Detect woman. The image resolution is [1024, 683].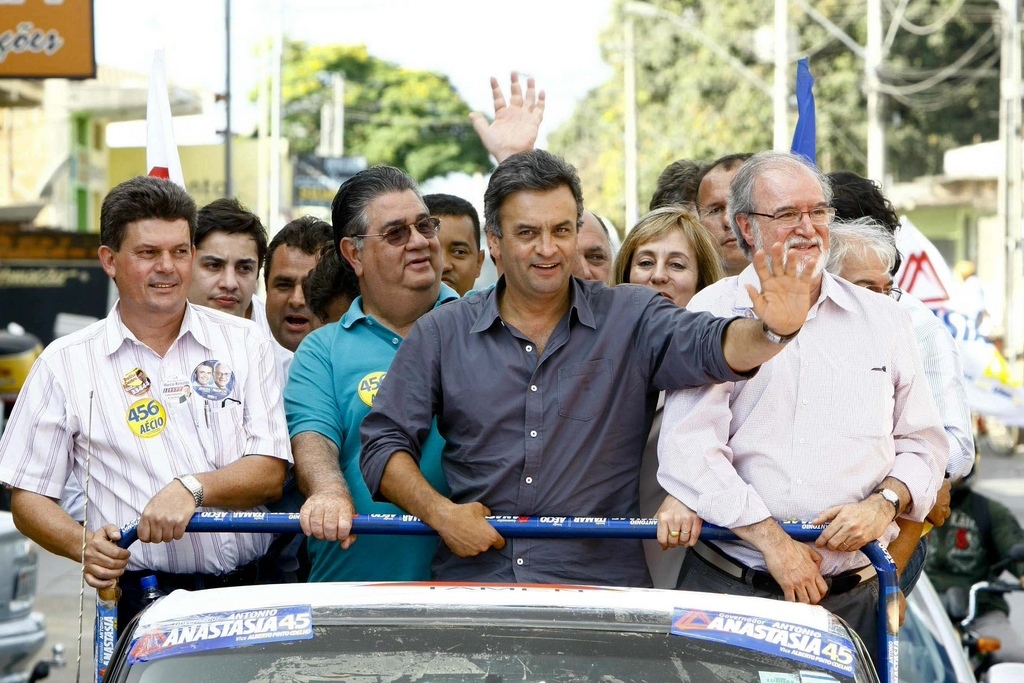
left=609, top=190, right=729, bottom=599.
